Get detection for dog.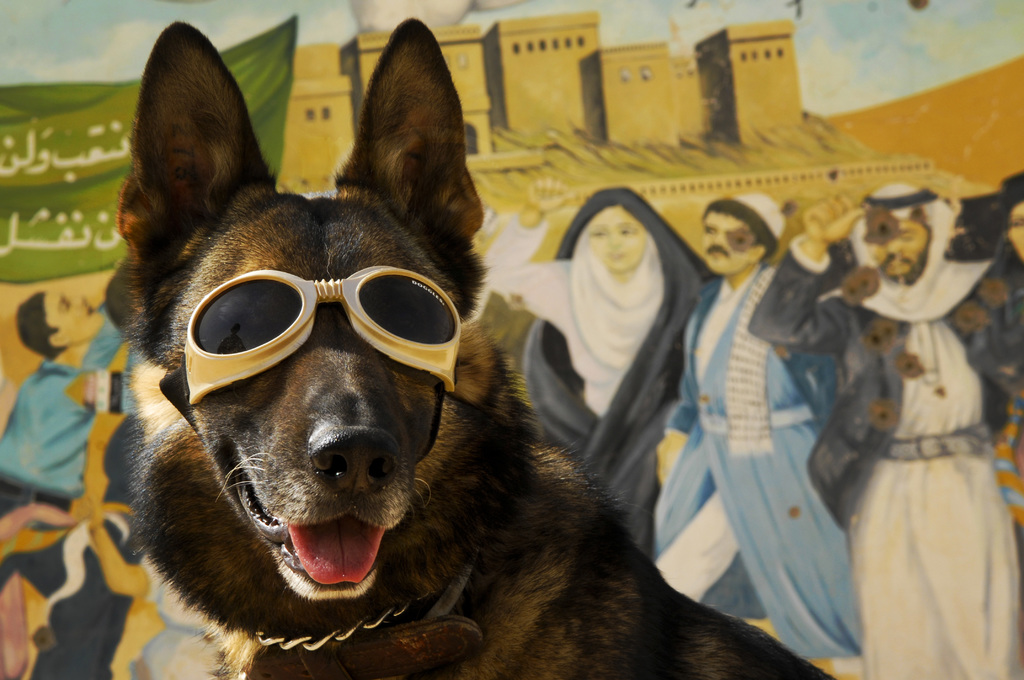
Detection: detection(99, 18, 834, 679).
